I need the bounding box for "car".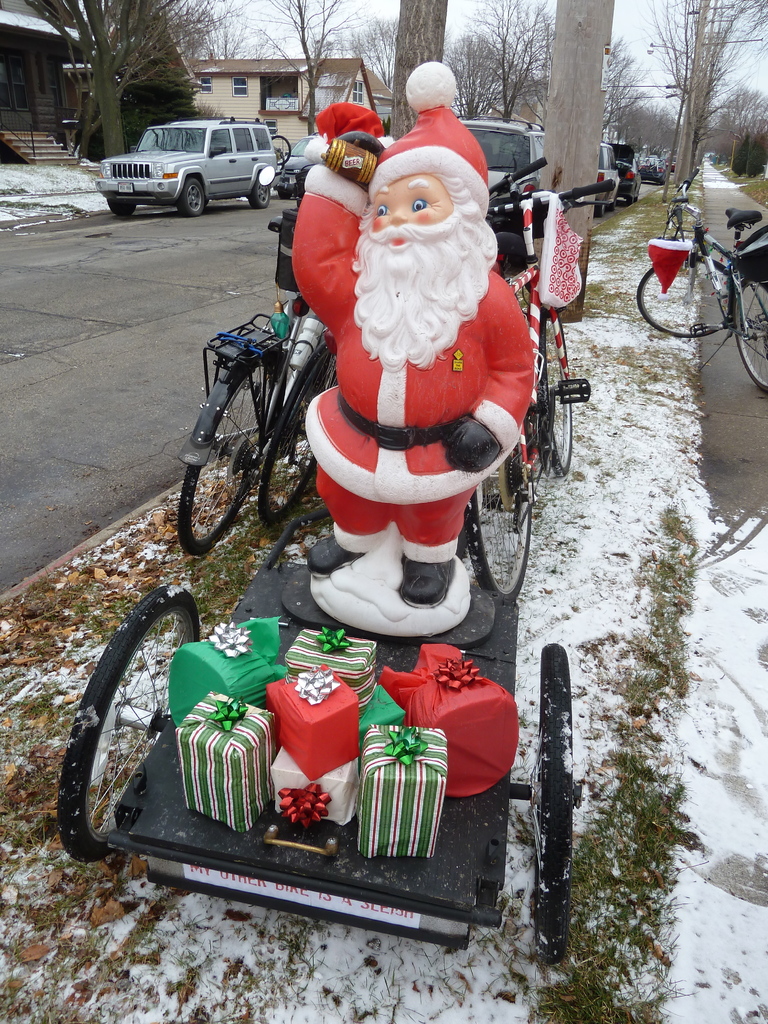
Here it is: (275, 135, 317, 198).
